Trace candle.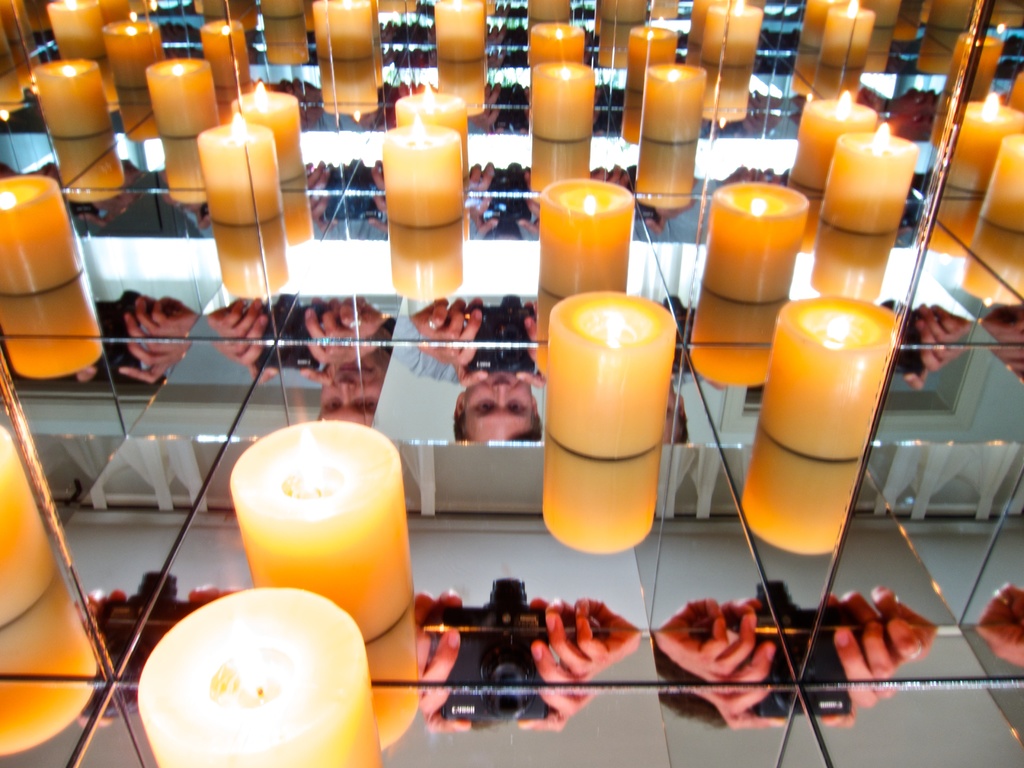
Traced to 793, 90, 877, 191.
